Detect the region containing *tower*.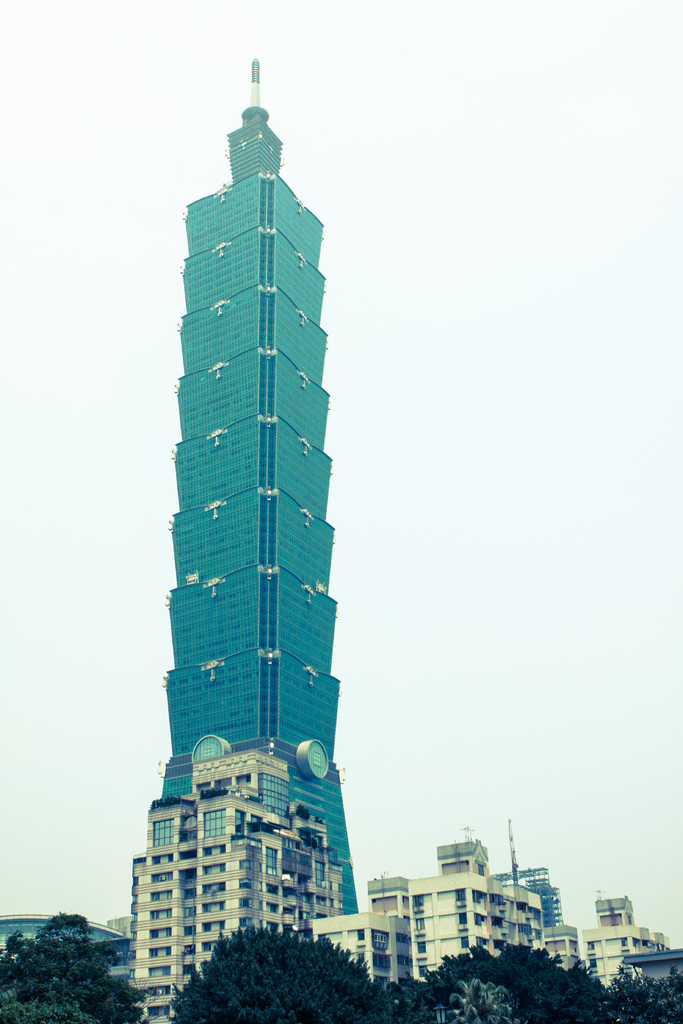
locate(158, 60, 356, 911).
